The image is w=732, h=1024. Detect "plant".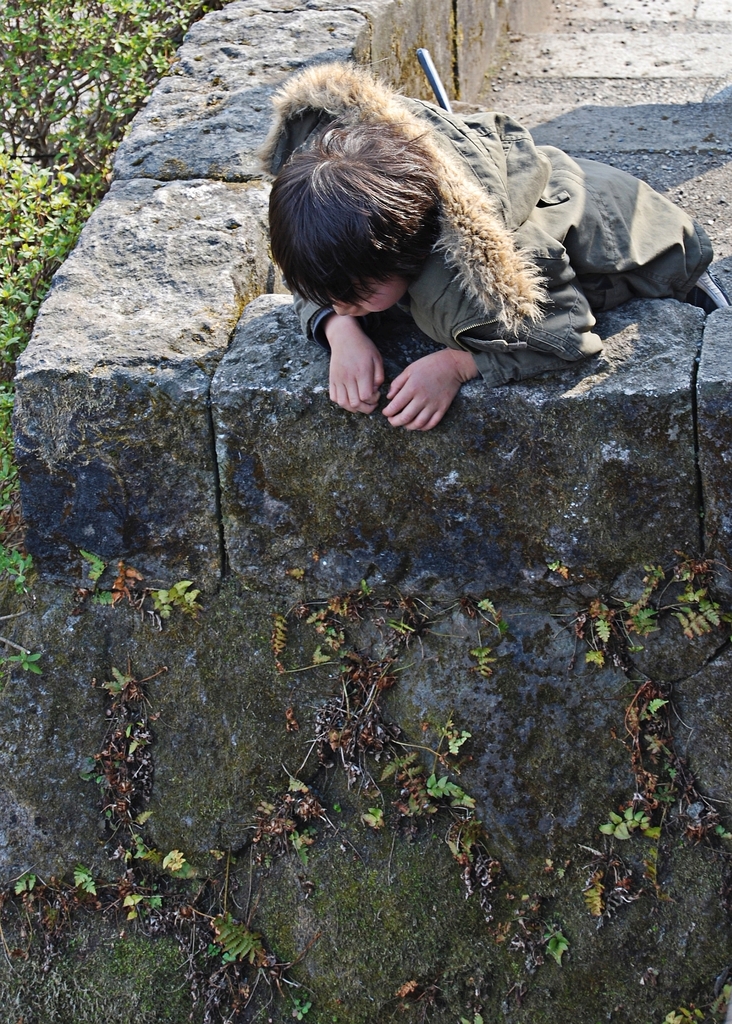
Detection: (442,713,474,764).
